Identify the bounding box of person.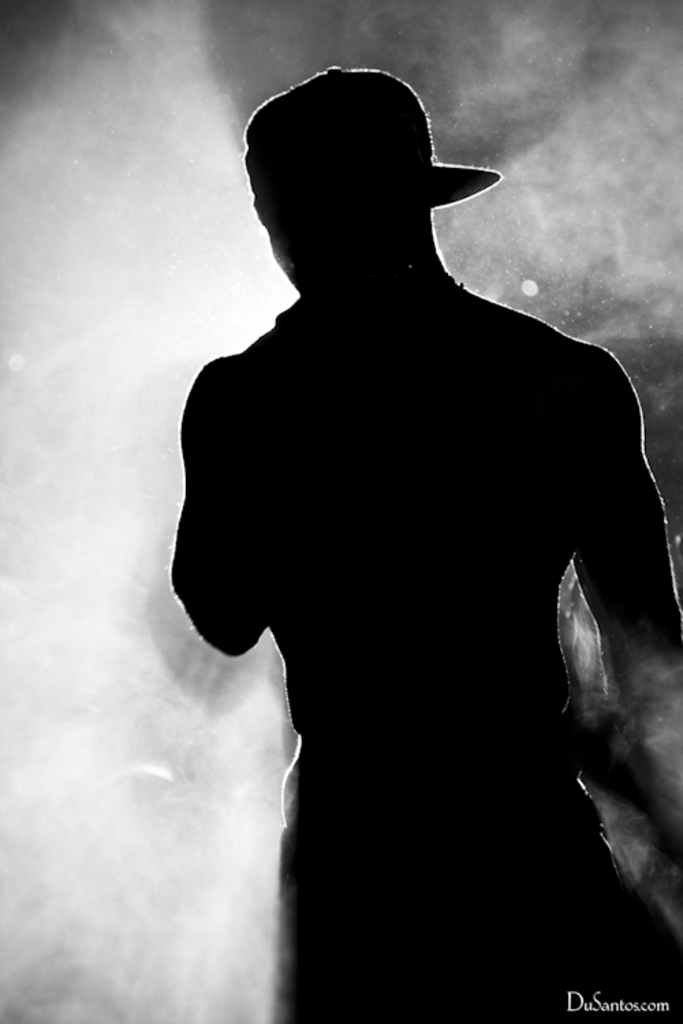
[138,52,669,968].
